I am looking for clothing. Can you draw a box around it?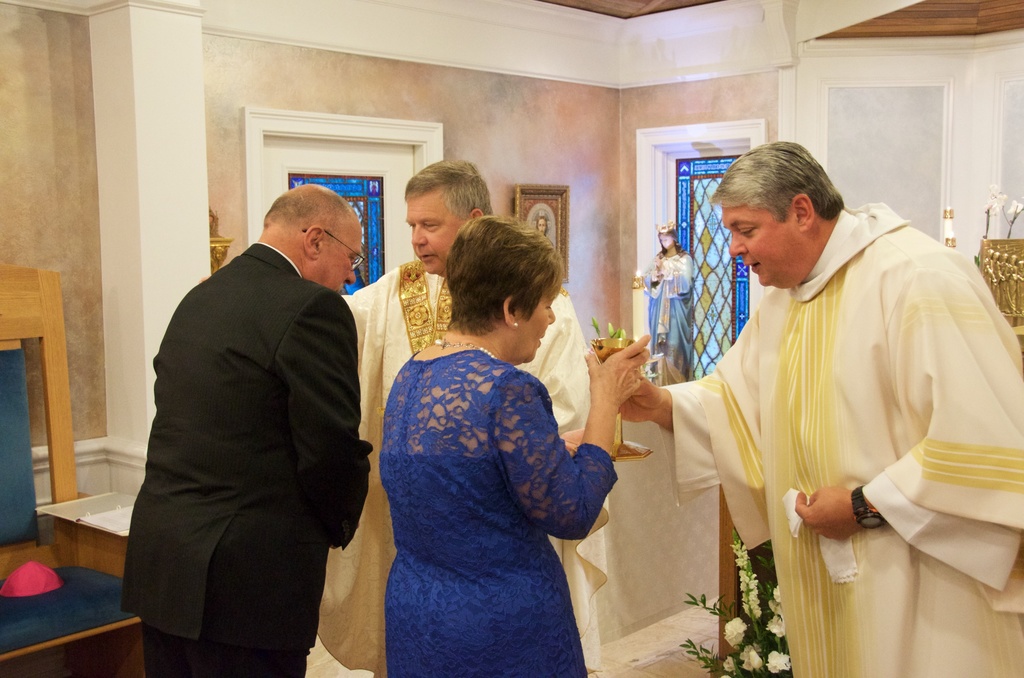
Sure, the bounding box is left=376, top=346, right=620, bottom=677.
